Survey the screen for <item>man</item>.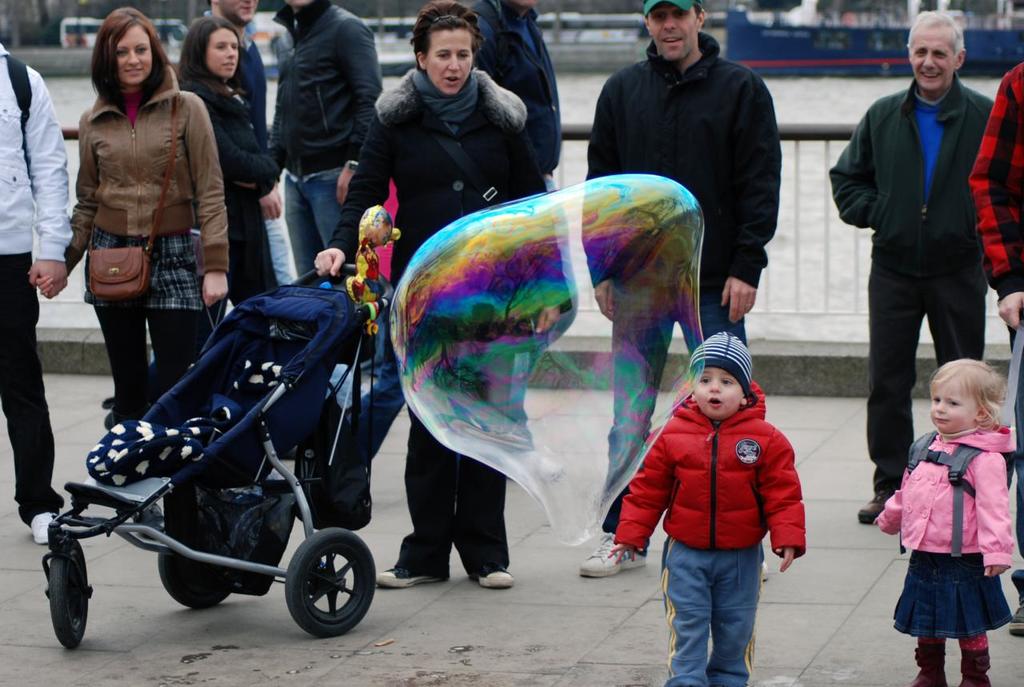
Survey found: x1=578, y1=0, x2=782, y2=580.
